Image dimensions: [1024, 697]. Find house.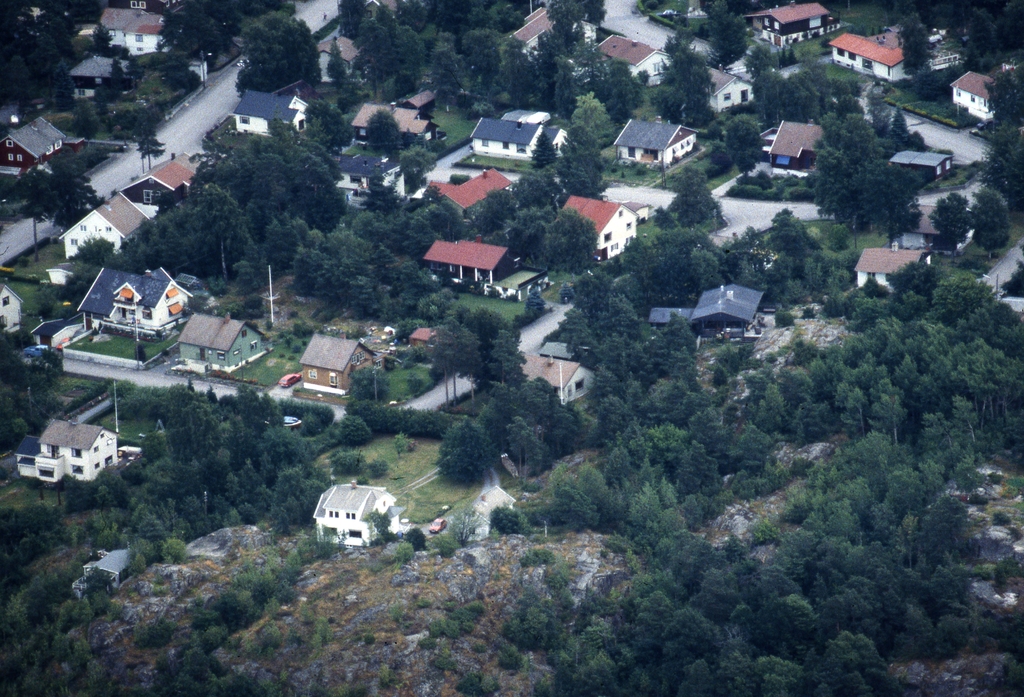
<region>596, 35, 669, 84</region>.
